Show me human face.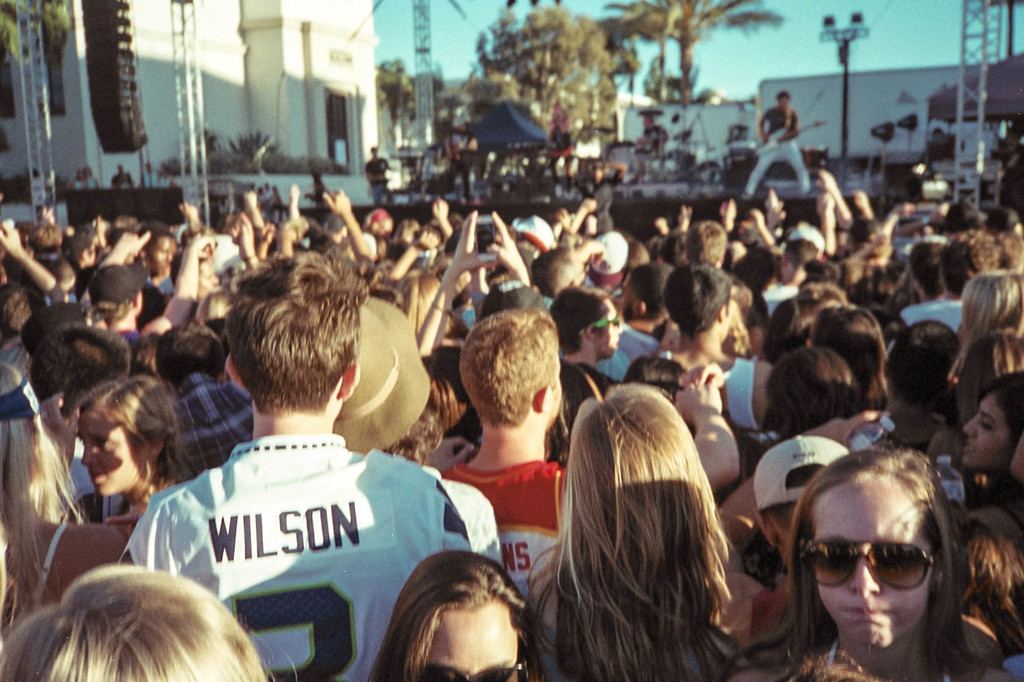
human face is here: <region>426, 603, 519, 681</region>.
